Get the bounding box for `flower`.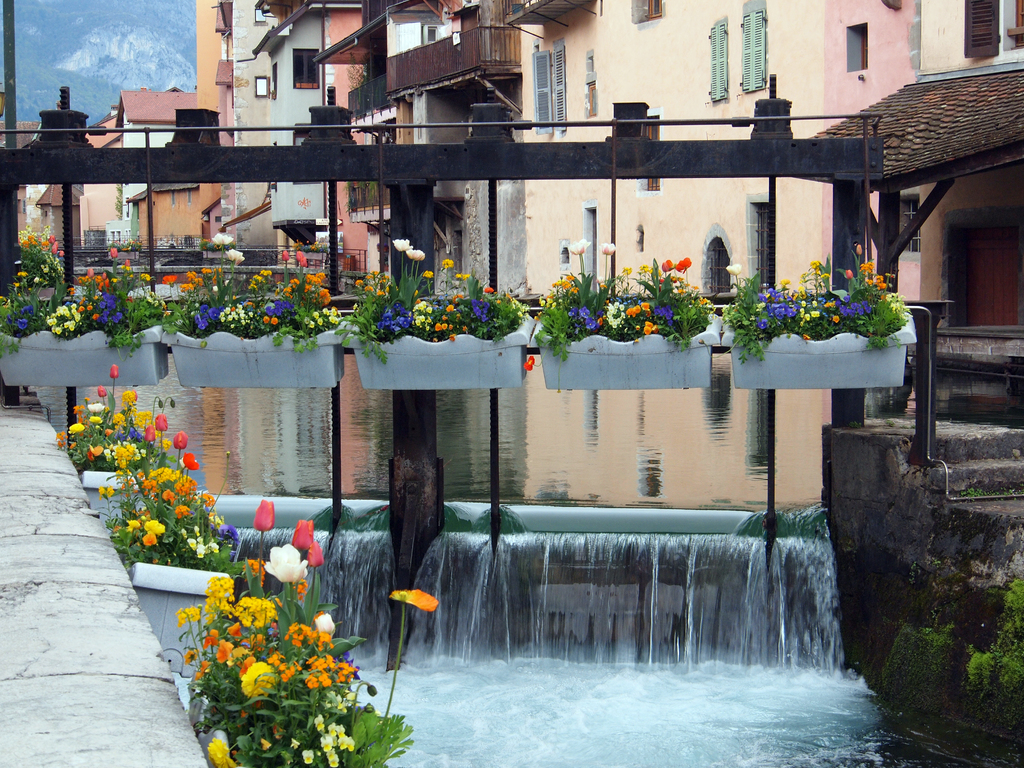
bbox=[855, 243, 864, 261].
